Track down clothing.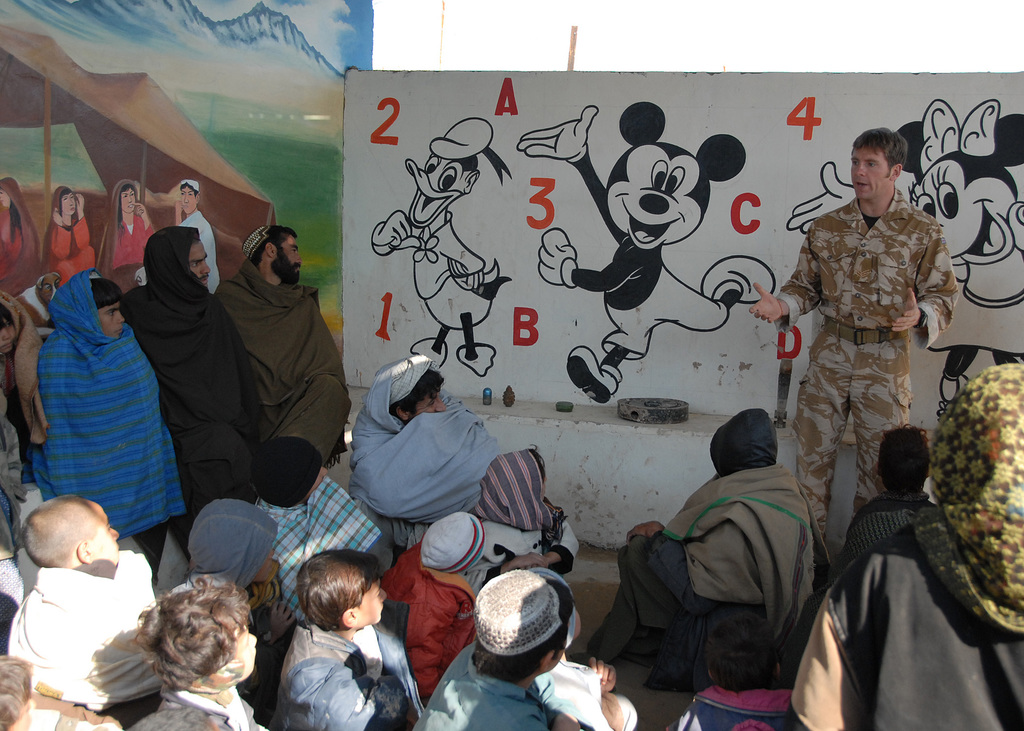
Tracked to (260, 493, 374, 627).
